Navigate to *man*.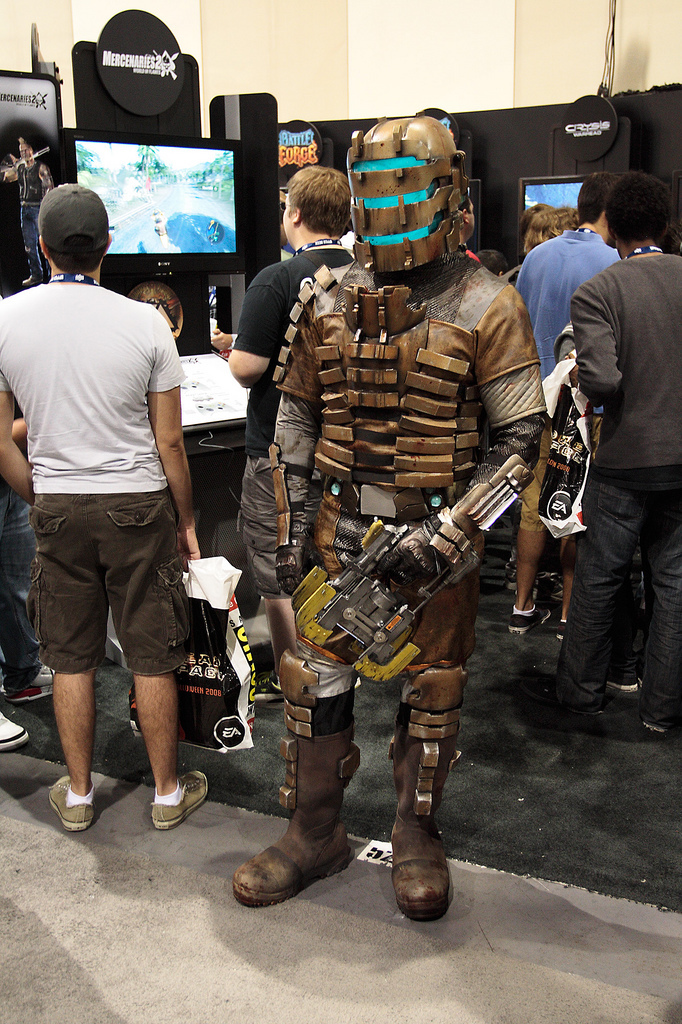
Navigation target: (x1=517, y1=173, x2=681, y2=735).
